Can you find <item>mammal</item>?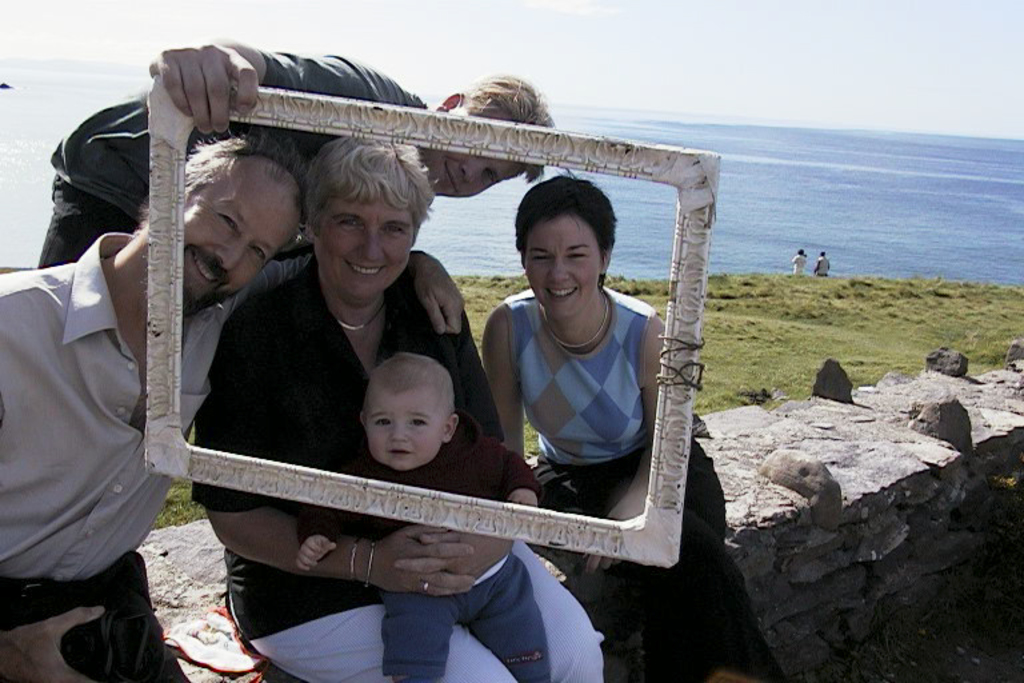
Yes, bounding box: rect(0, 121, 469, 682).
